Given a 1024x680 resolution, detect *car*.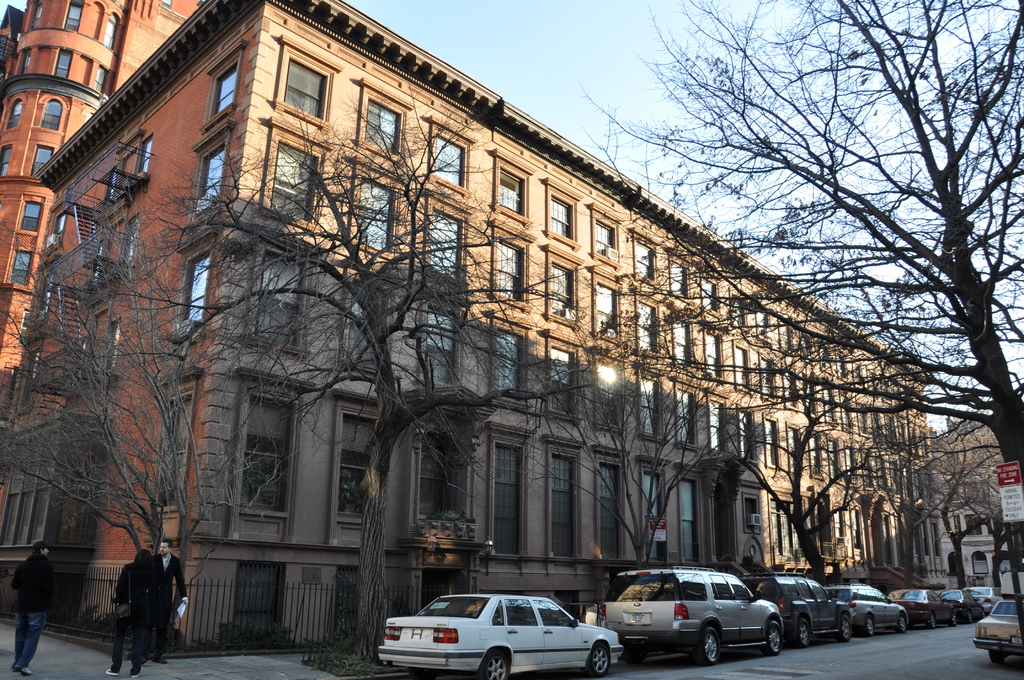
<region>822, 583, 910, 633</region>.
